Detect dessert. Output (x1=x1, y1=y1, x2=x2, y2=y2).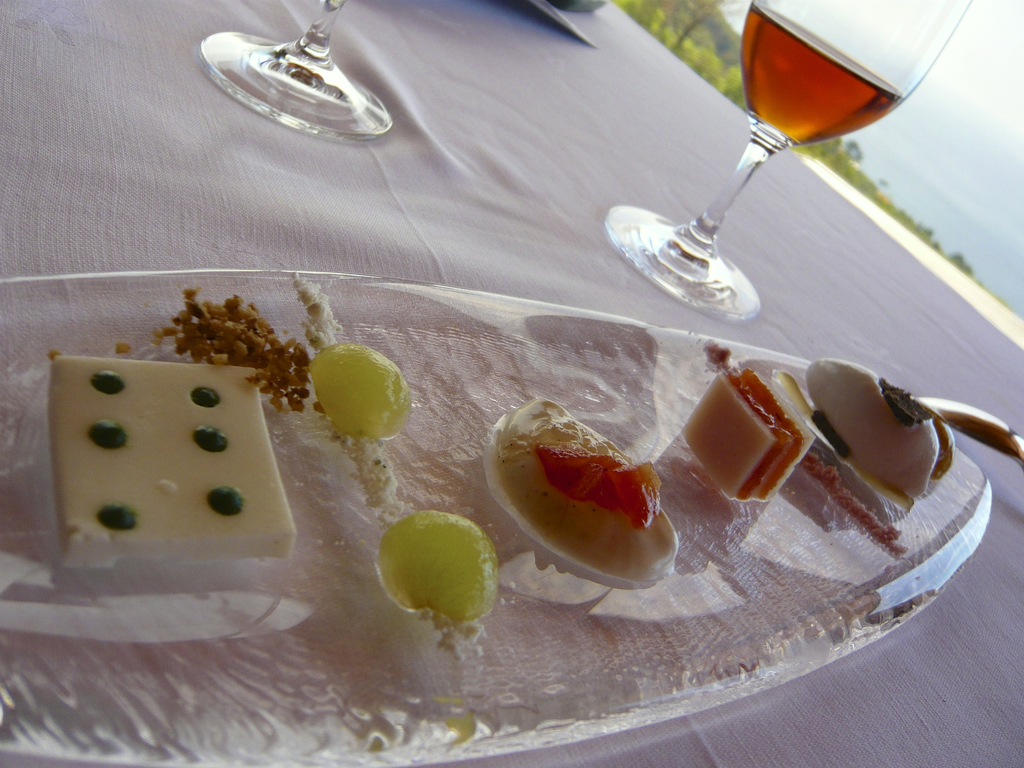
(x1=670, y1=375, x2=845, y2=525).
